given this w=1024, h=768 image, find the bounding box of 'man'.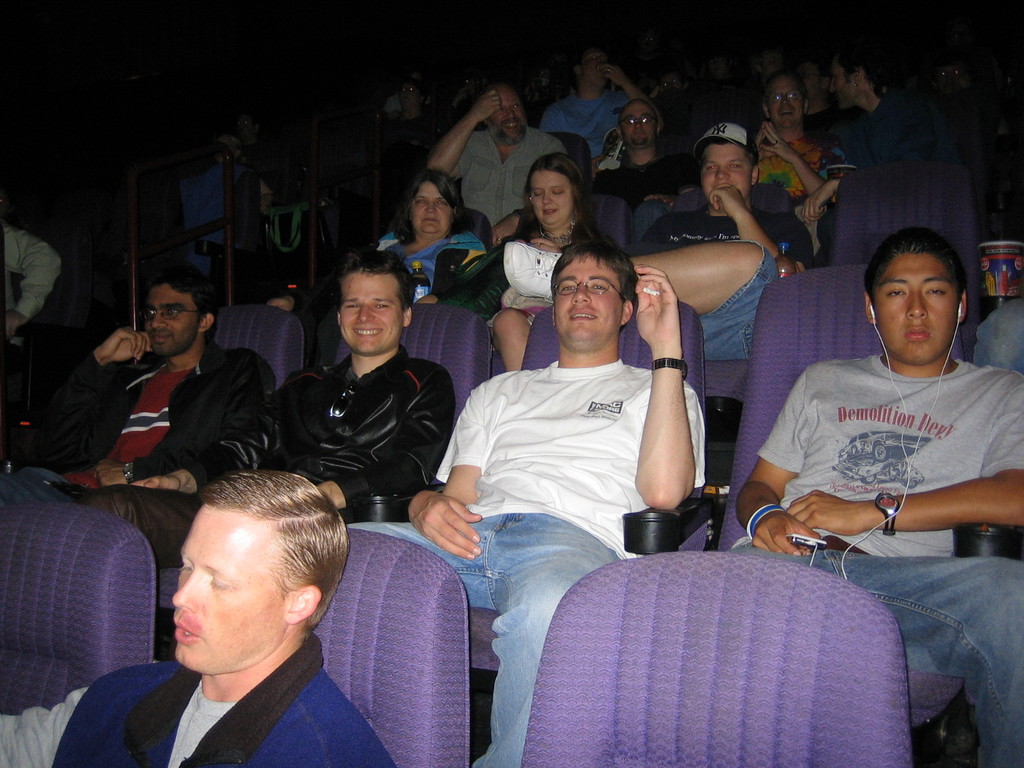
l=825, t=40, r=965, b=172.
